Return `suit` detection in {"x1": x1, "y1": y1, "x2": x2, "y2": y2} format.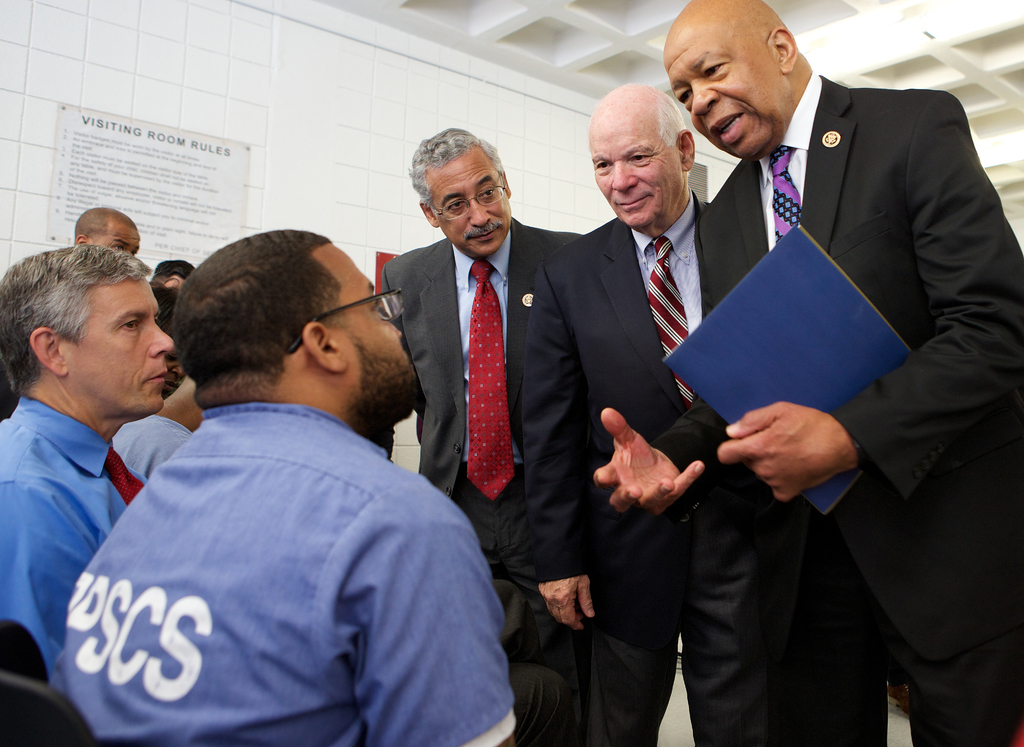
{"x1": 350, "y1": 232, "x2": 600, "y2": 746}.
